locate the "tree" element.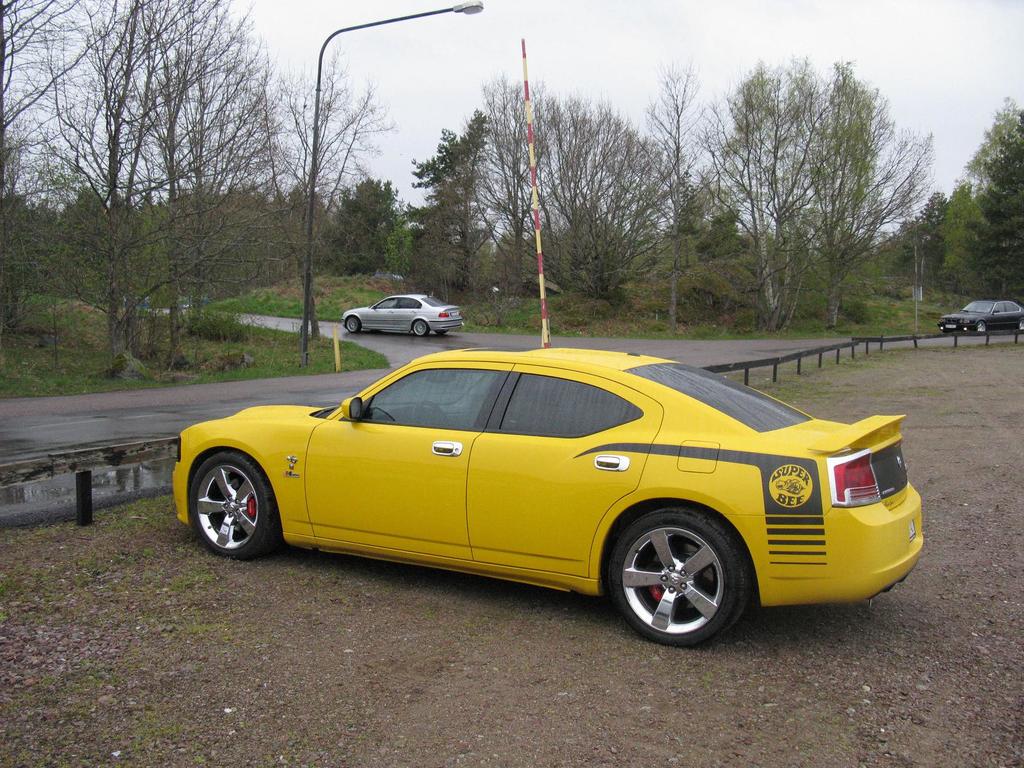
Element bbox: {"x1": 645, "y1": 66, "x2": 706, "y2": 325}.
